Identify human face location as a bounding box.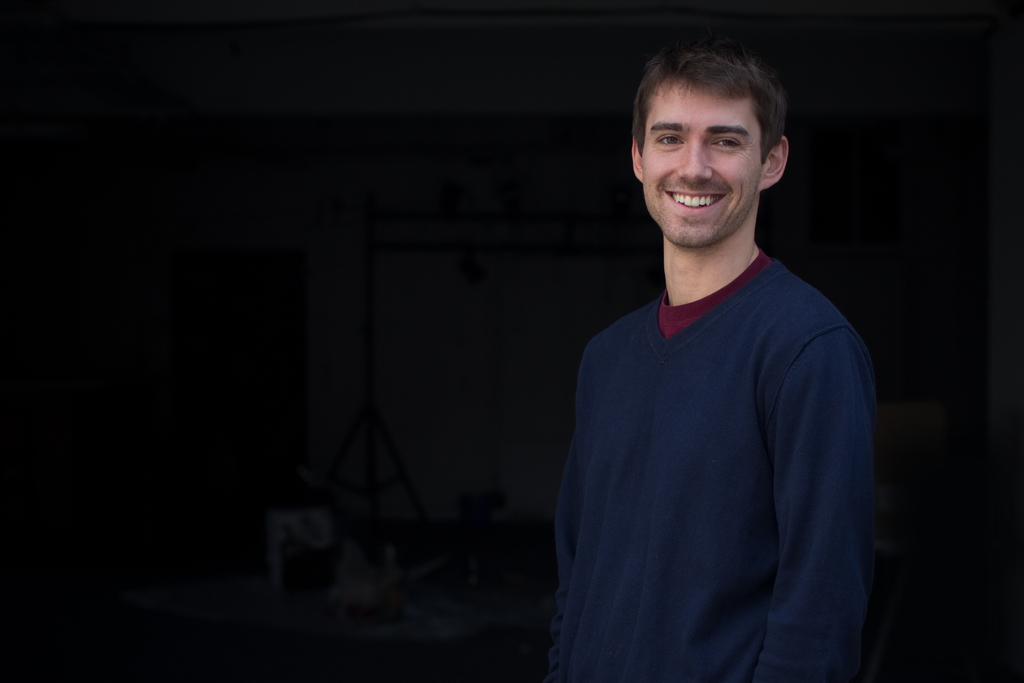
Rect(641, 83, 762, 247).
